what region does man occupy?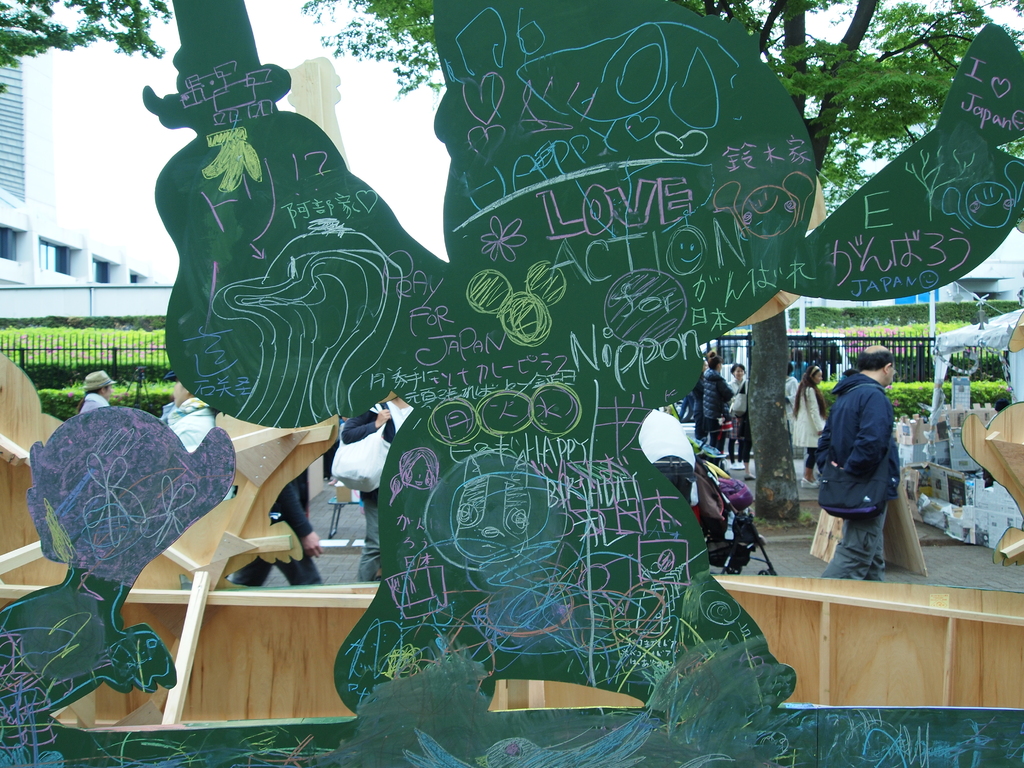
bbox=[170, 380, 223, 451].
